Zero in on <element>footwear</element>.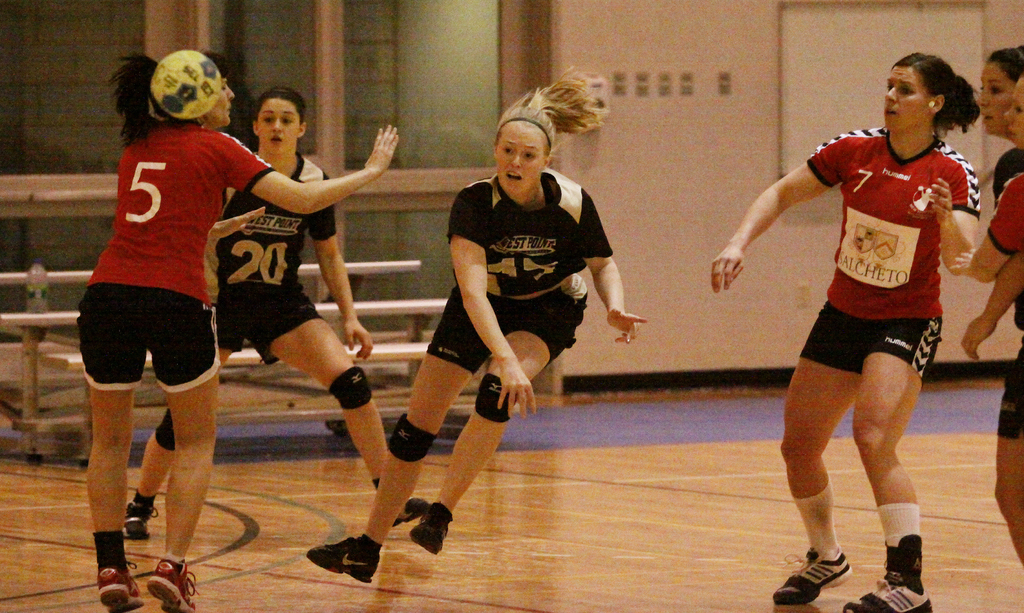
Zeroed in: rect(413, 502, 456, 555).
